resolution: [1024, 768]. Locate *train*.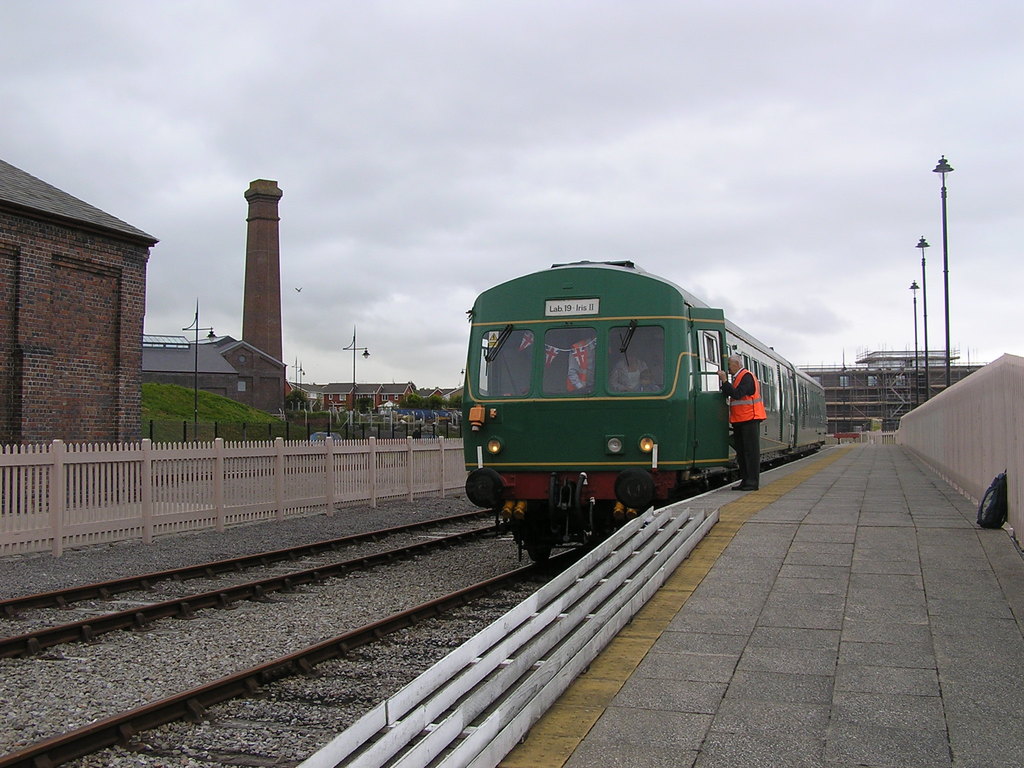
(461, 255, 830, 569).
